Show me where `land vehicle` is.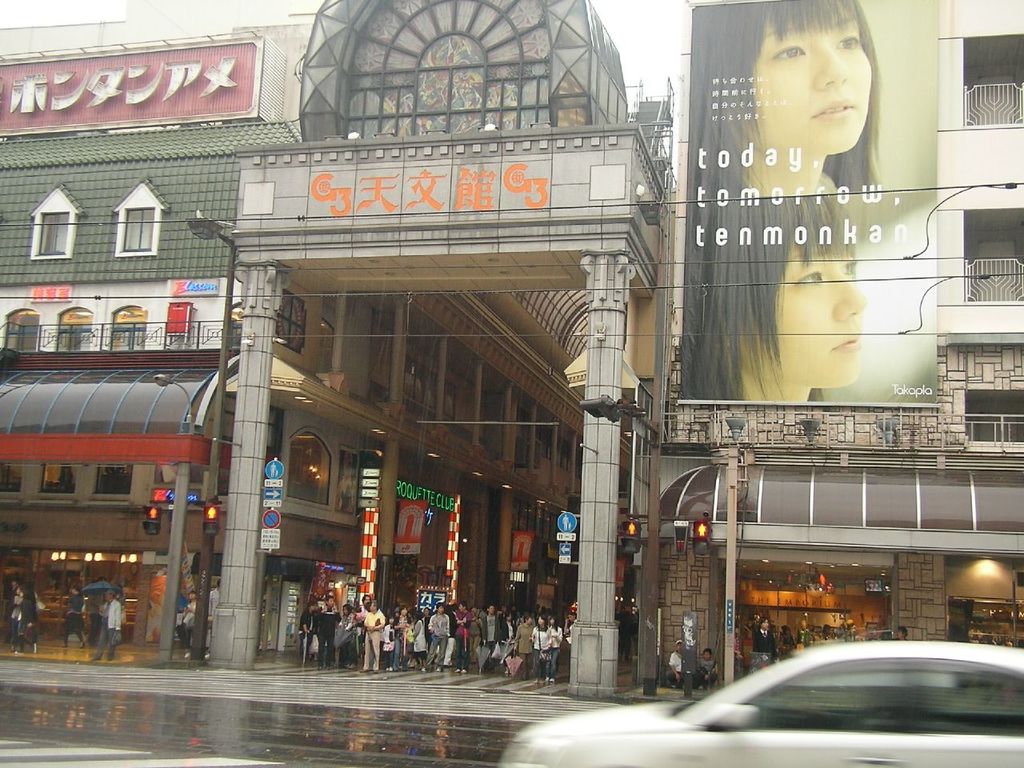
`land vehicle` is at x1=495 y1=640 x2=1023 y2=767.
